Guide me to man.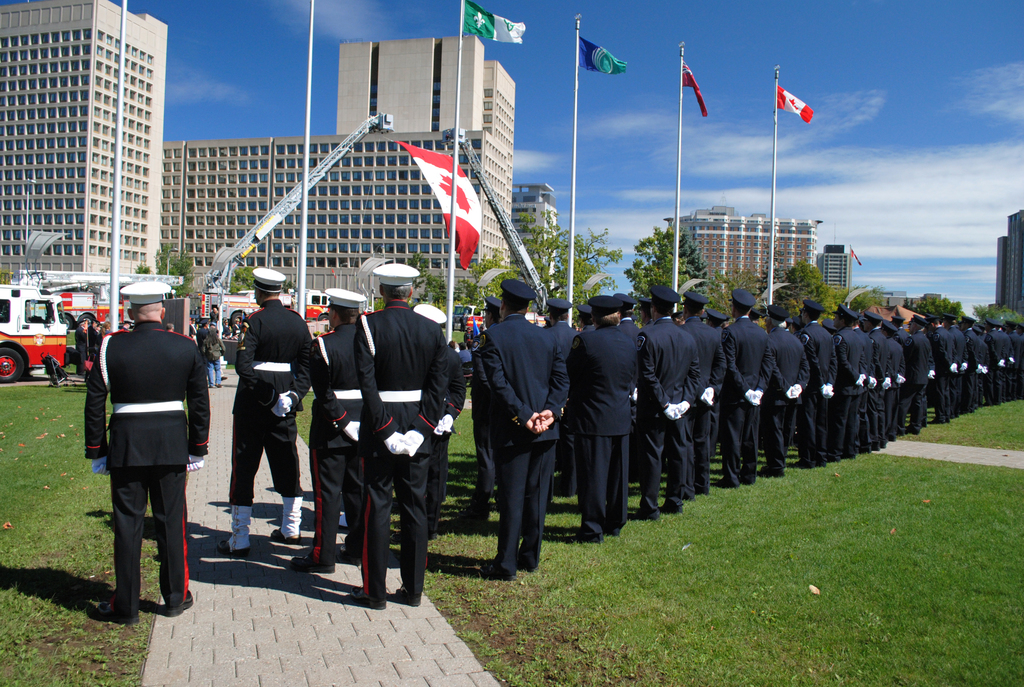
Guidance: box=[476, 282, 566, 587].
